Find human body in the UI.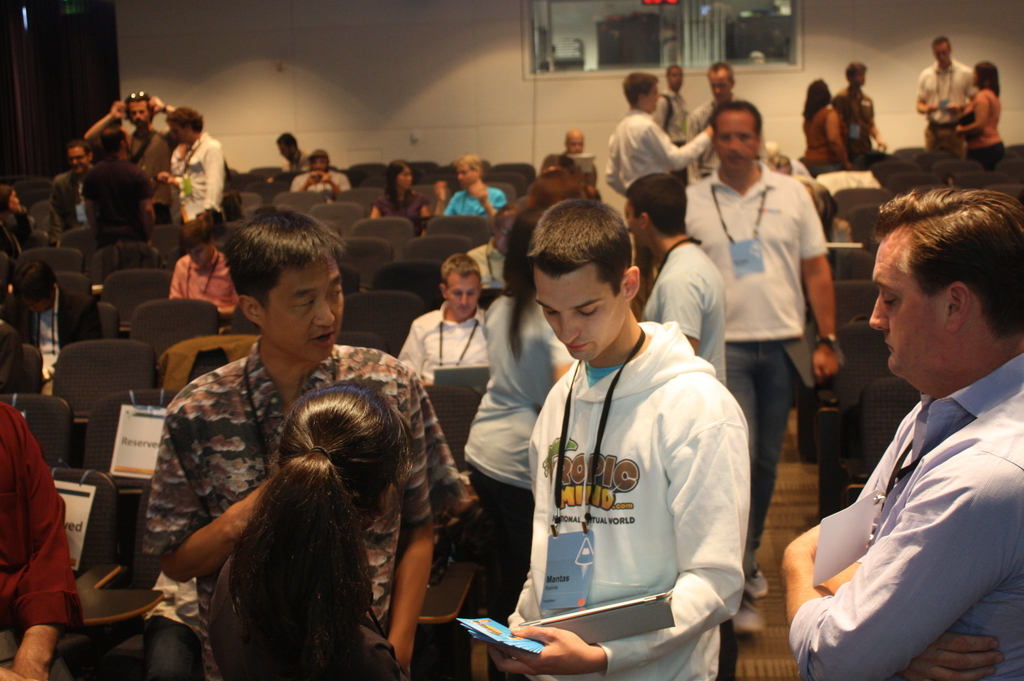
UI element at [left=440, top=155, right=510, bottom=214].
